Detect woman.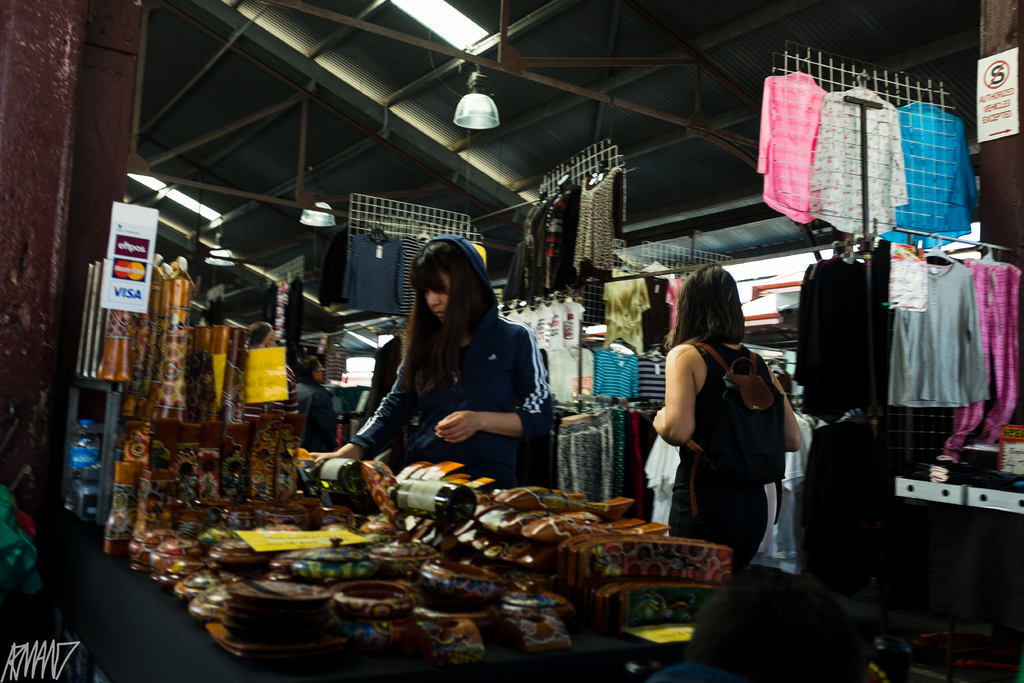
Detected at BBox(304, 240, 552, 491).
